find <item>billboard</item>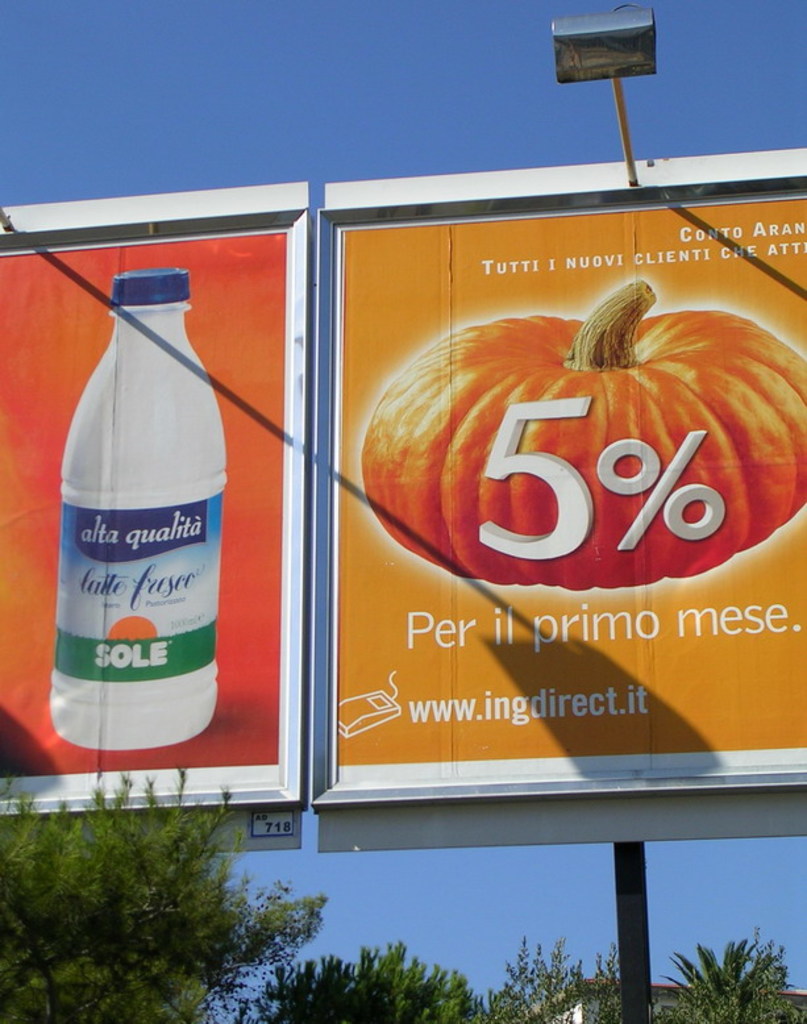
locate(329, 176, 806, 779)
